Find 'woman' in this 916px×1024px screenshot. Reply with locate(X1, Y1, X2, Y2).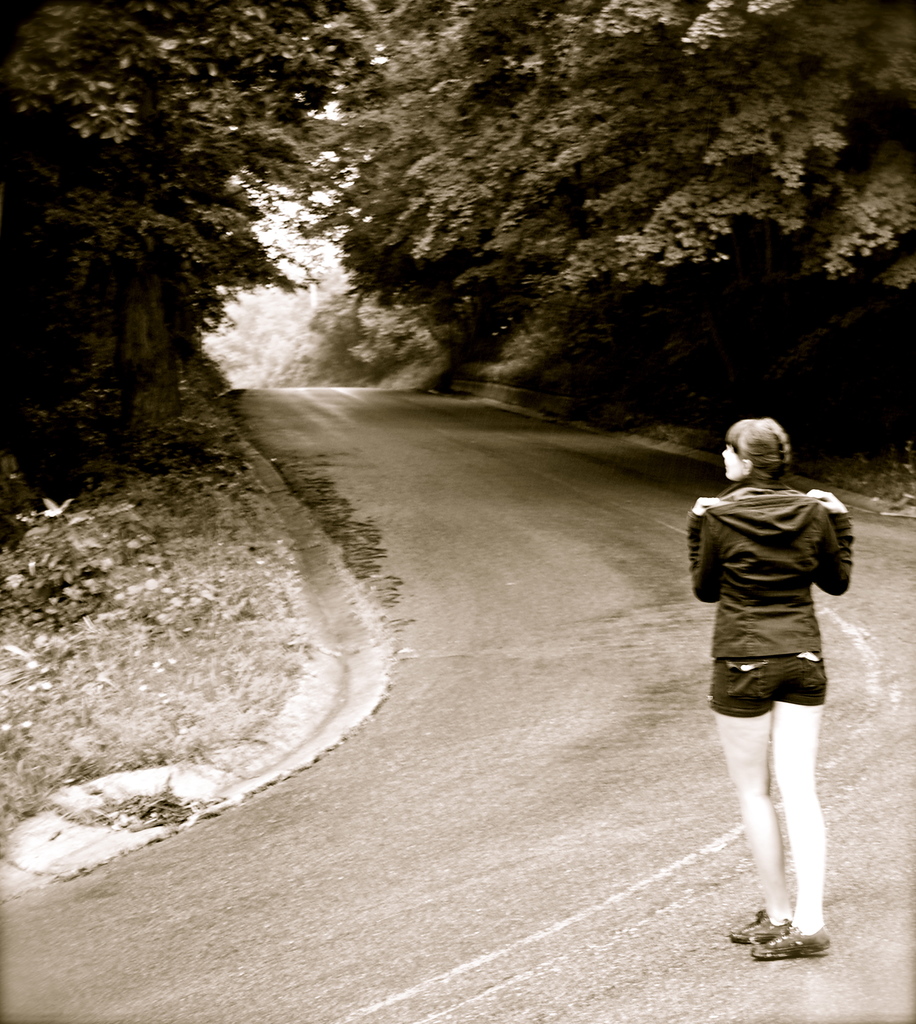
locate(677, 390, 872, 944).
